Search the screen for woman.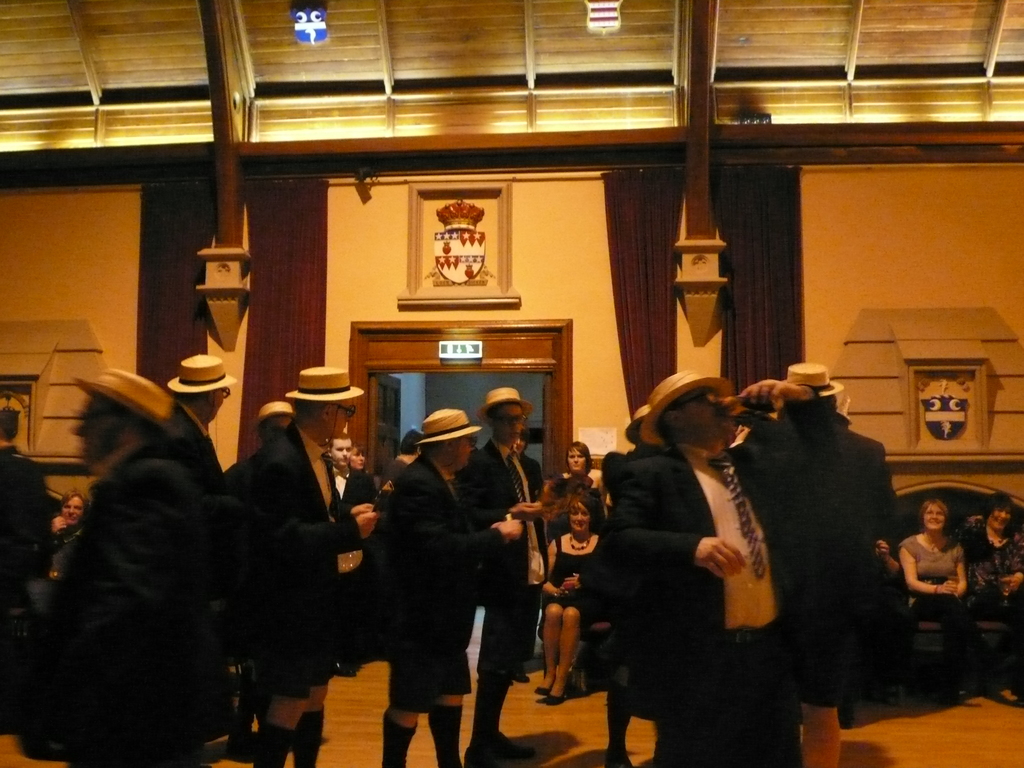
Found at rect(964, 495, 1023, 670).
